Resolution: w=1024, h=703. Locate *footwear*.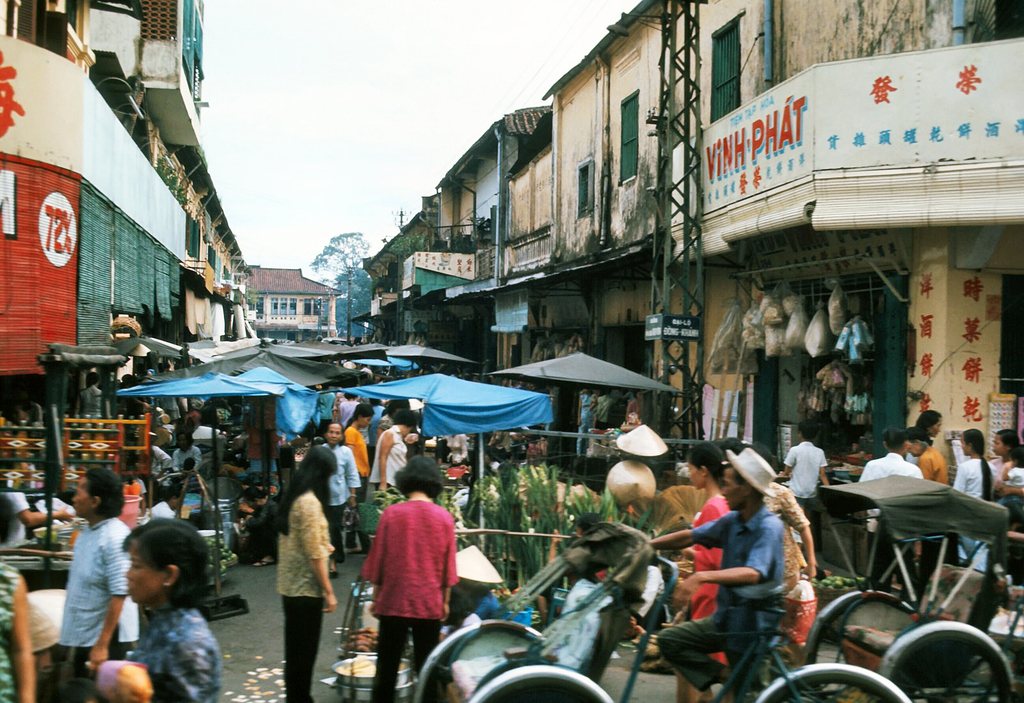
249, 558, 278, 570.
